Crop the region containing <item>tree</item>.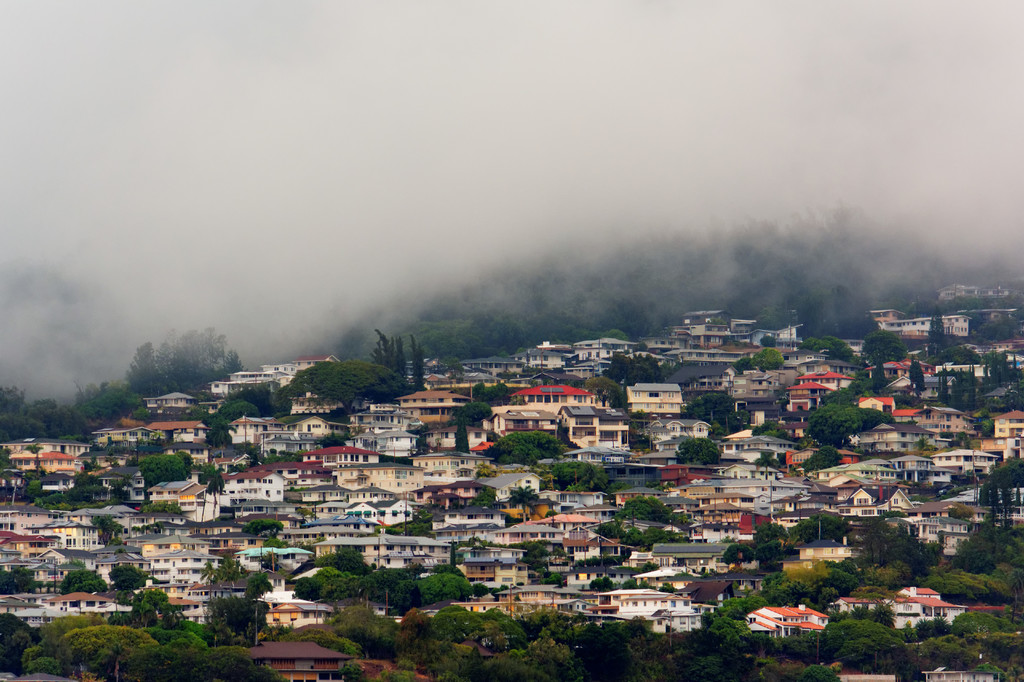
Crop region: 196:646:286:681.
